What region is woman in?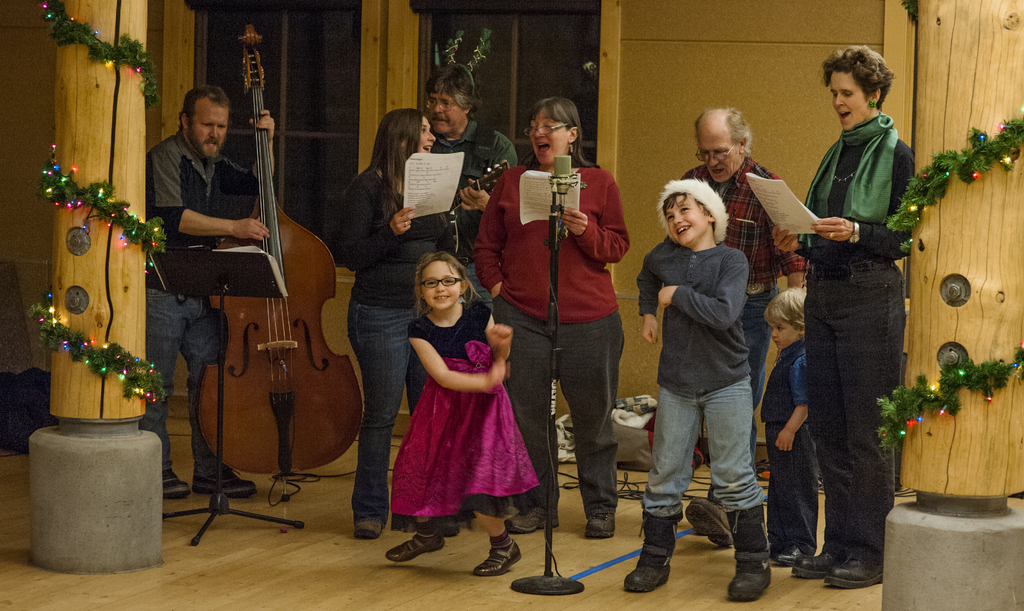
bbox=(339, 111, 456, 539).
